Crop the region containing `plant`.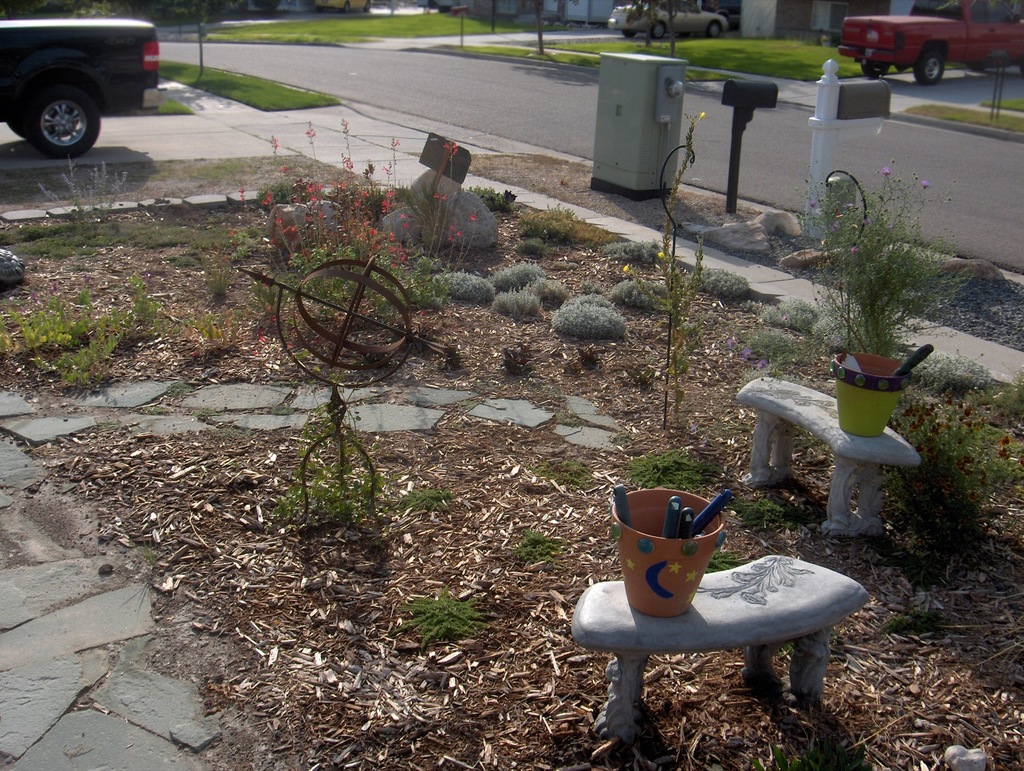
Crop region: BBox(509, 530, 557, 570).
